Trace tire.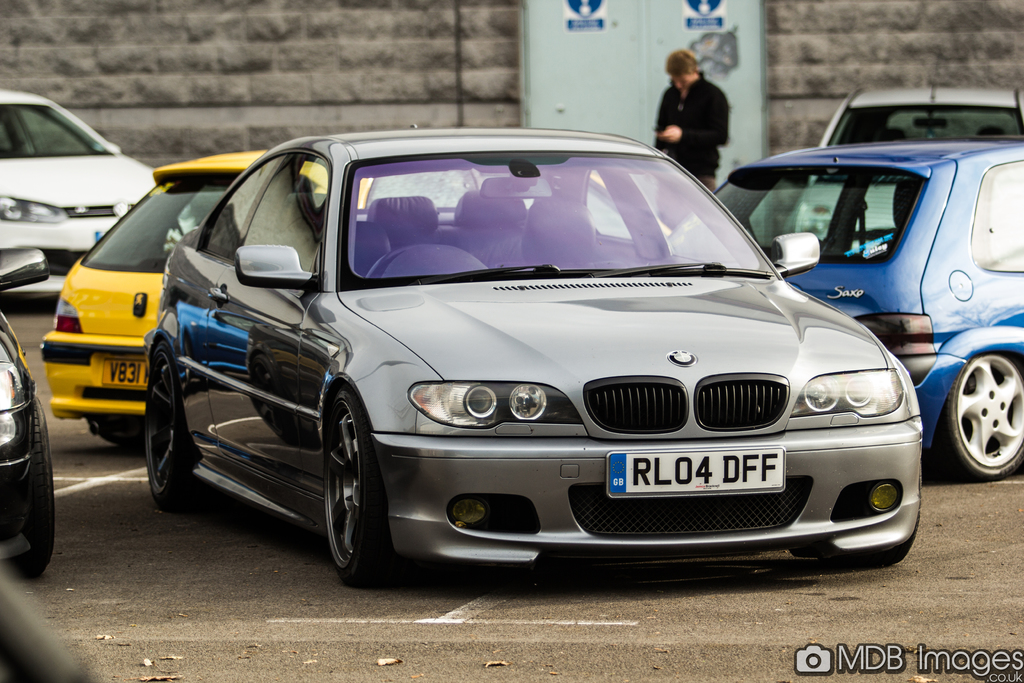
Traced to left=305, top=376, right=397, bottom=589.
